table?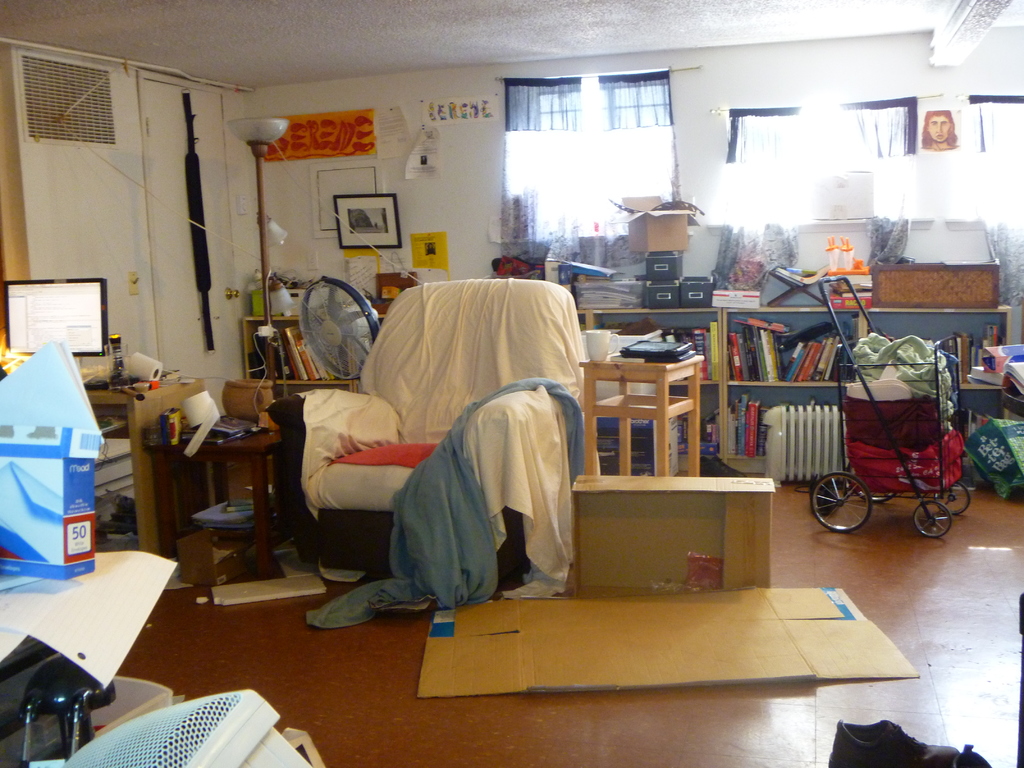
119,401,281,590
